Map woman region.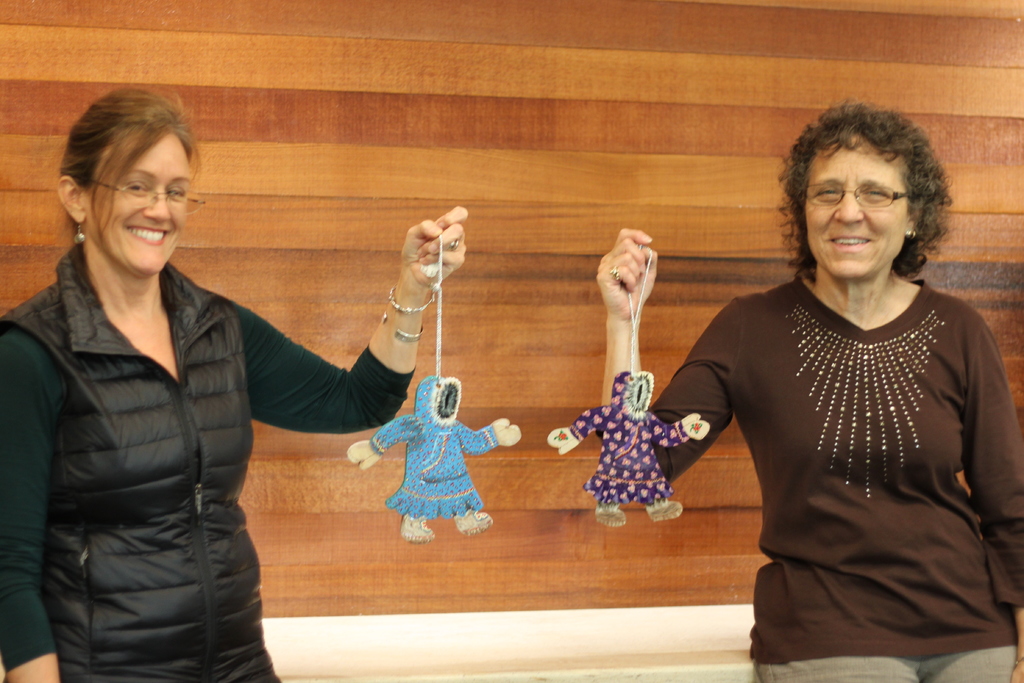
Mapped to locate(655, 101, 1011, 670).
